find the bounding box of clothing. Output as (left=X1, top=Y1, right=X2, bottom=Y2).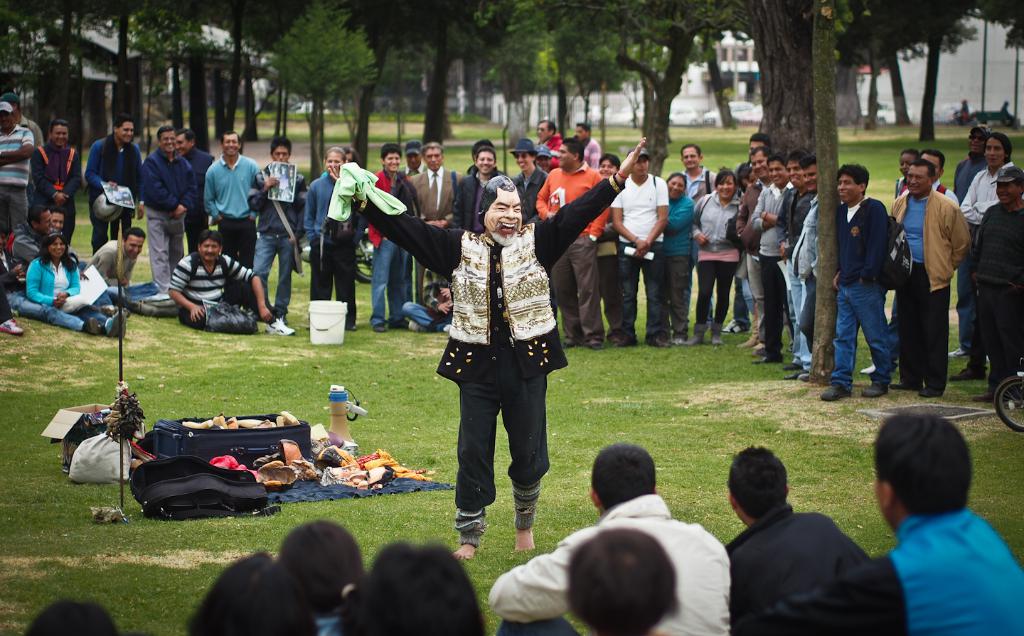
(left=264, top=180, right=302, bottom=231).
